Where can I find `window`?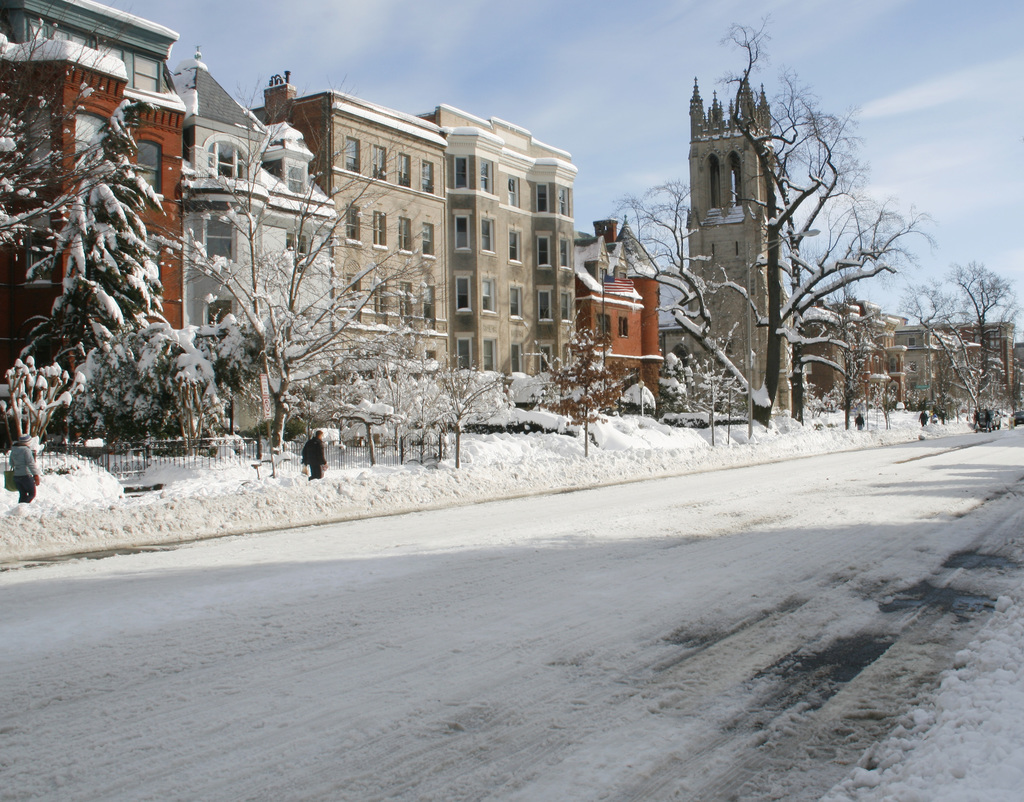
You can find it at [560,289,572,323].
